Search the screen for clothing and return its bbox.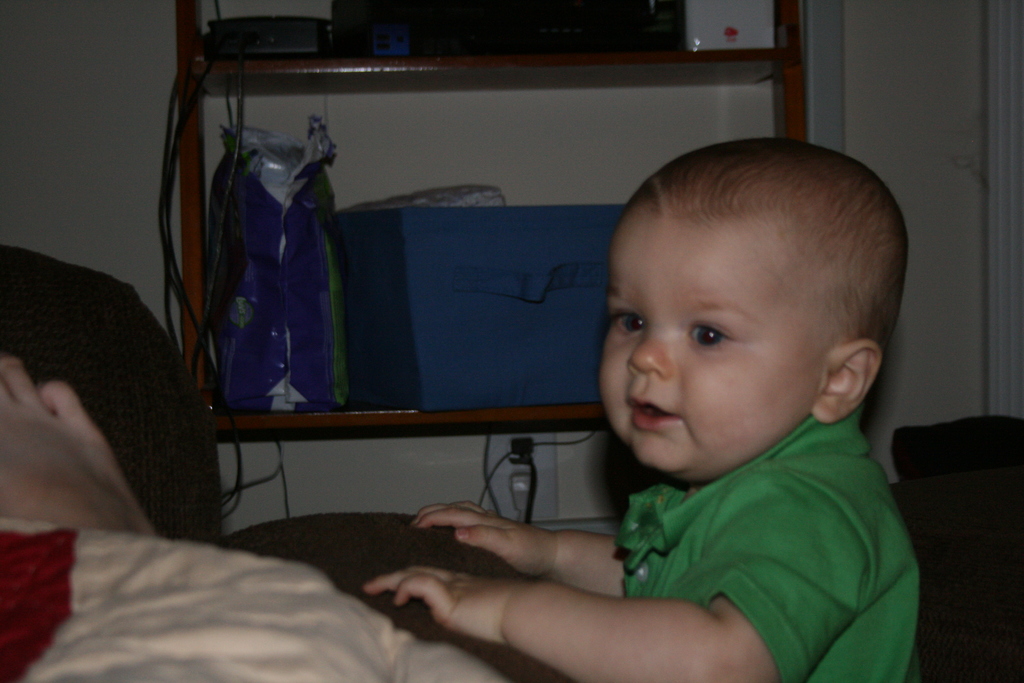
Found: region(612, 403, 924, 682).
